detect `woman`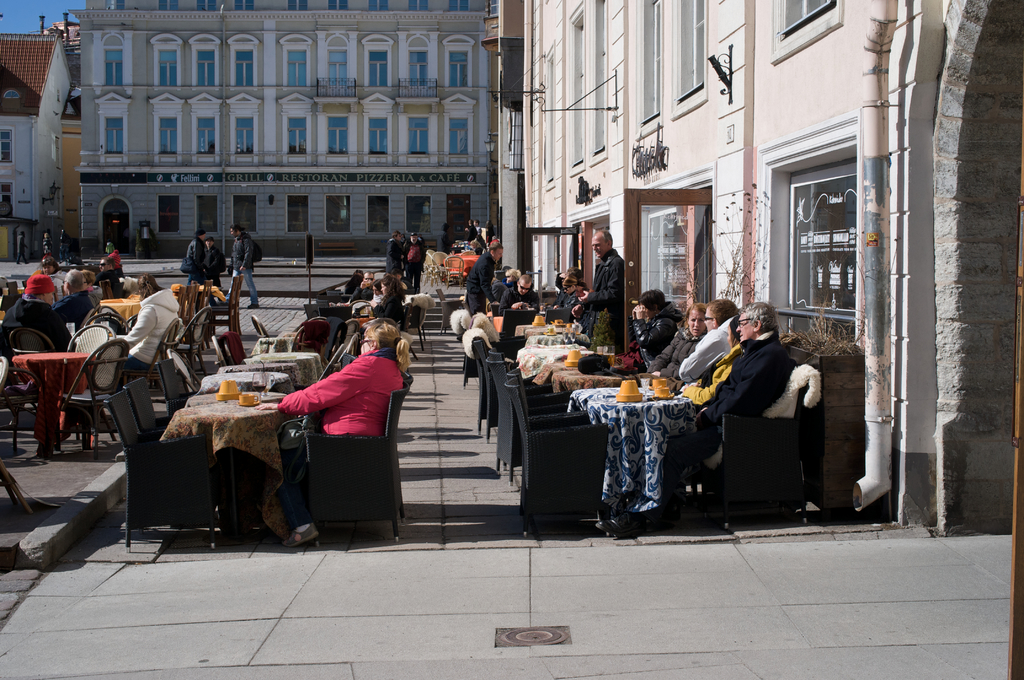
(370,276,406,326)
